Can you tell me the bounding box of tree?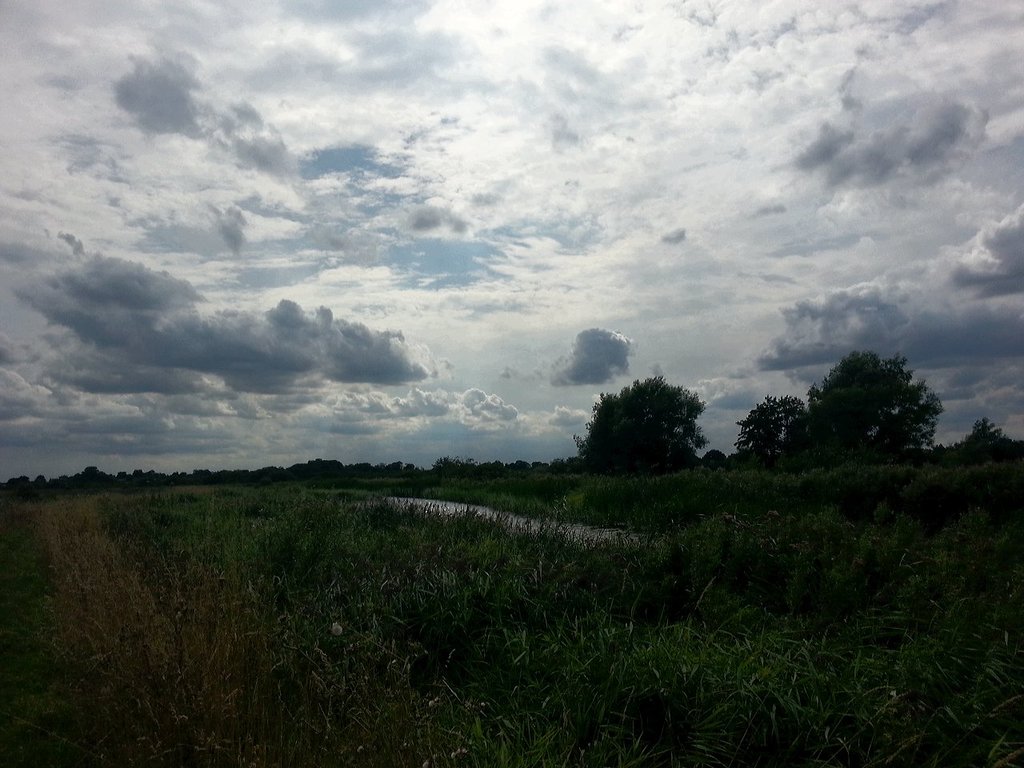
942,415,1023,469.
